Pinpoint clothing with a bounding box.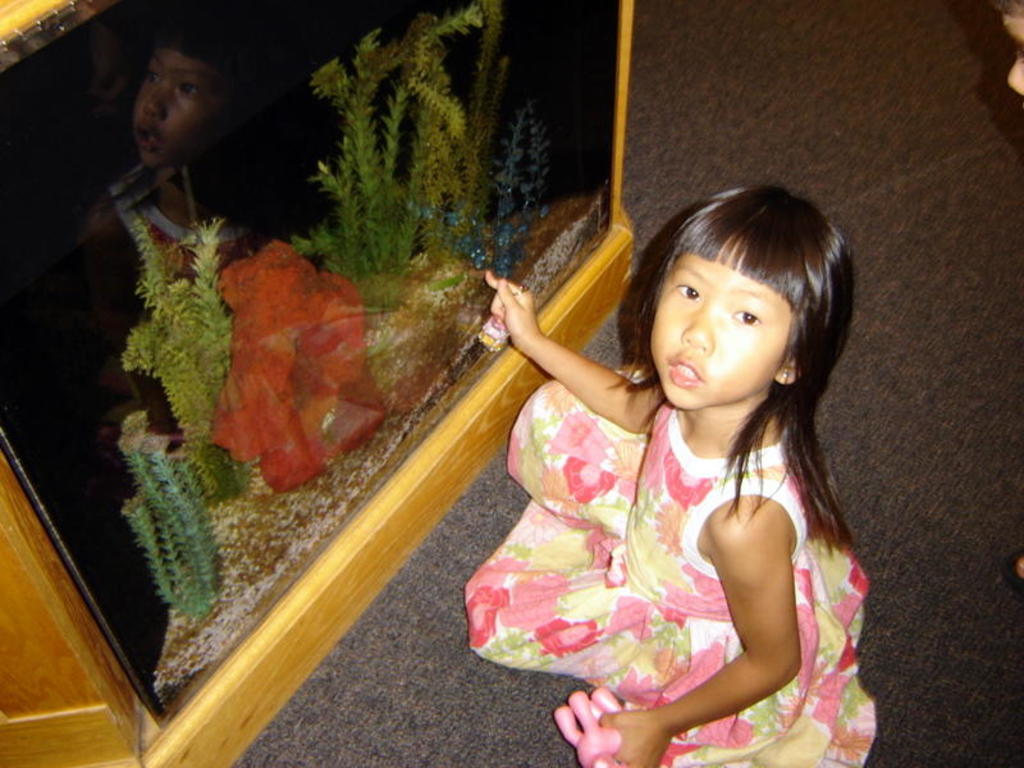
x1=516, y1=311, x2=864, y2=745.
